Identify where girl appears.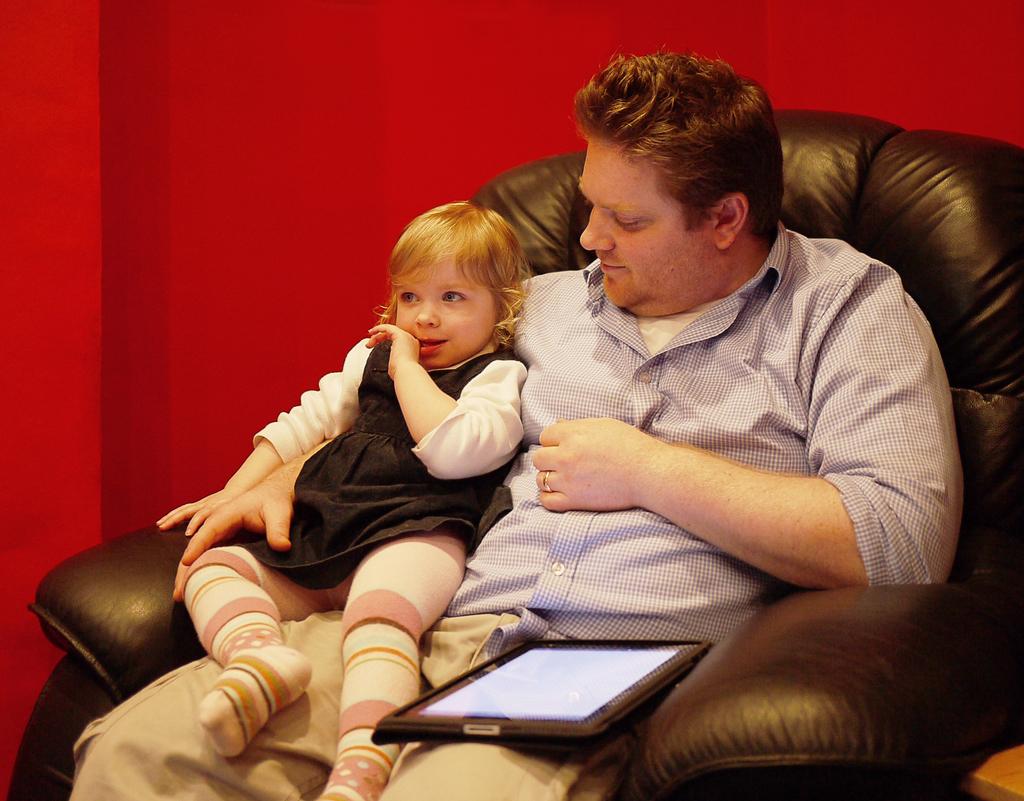
Appears at (left=154, top=195, right=541, bottom=800).
